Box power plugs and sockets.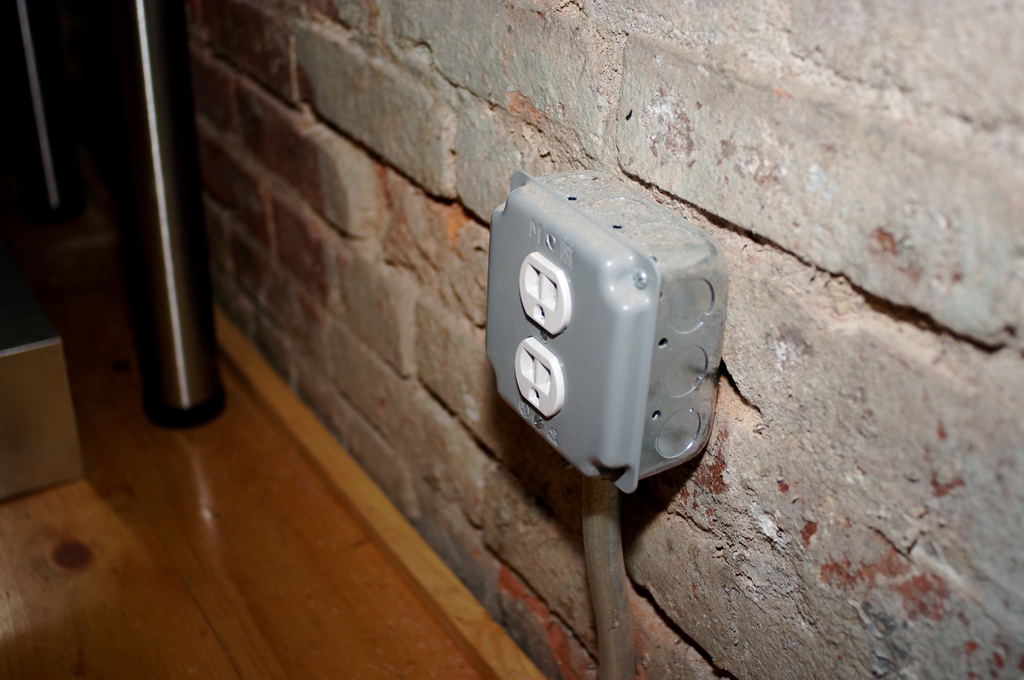
bbox=[477, 164, 719, 503].
